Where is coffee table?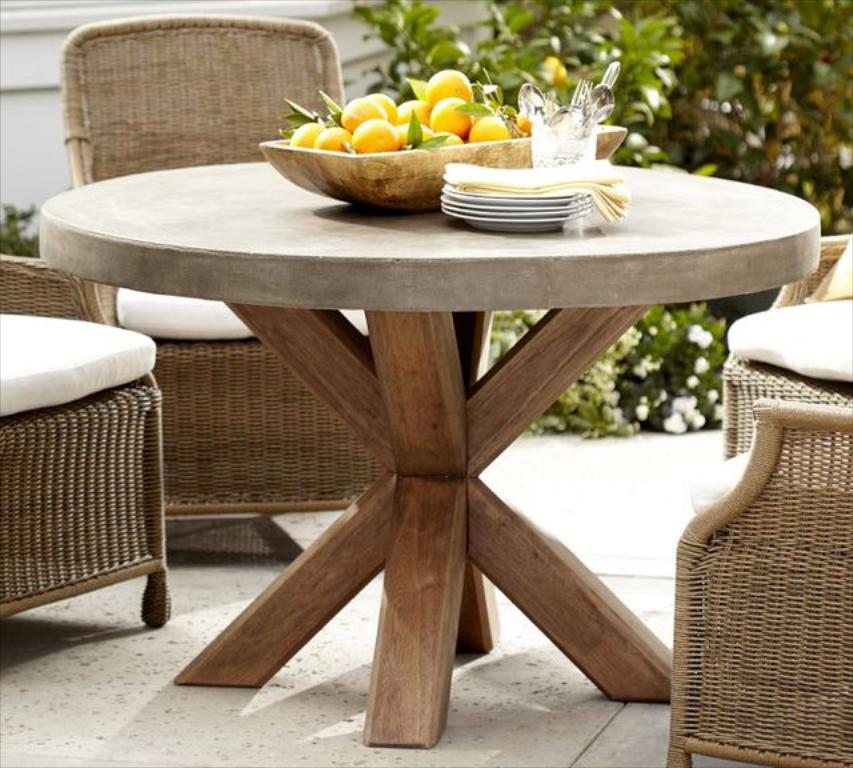
box(40, 159, 818, 743).
